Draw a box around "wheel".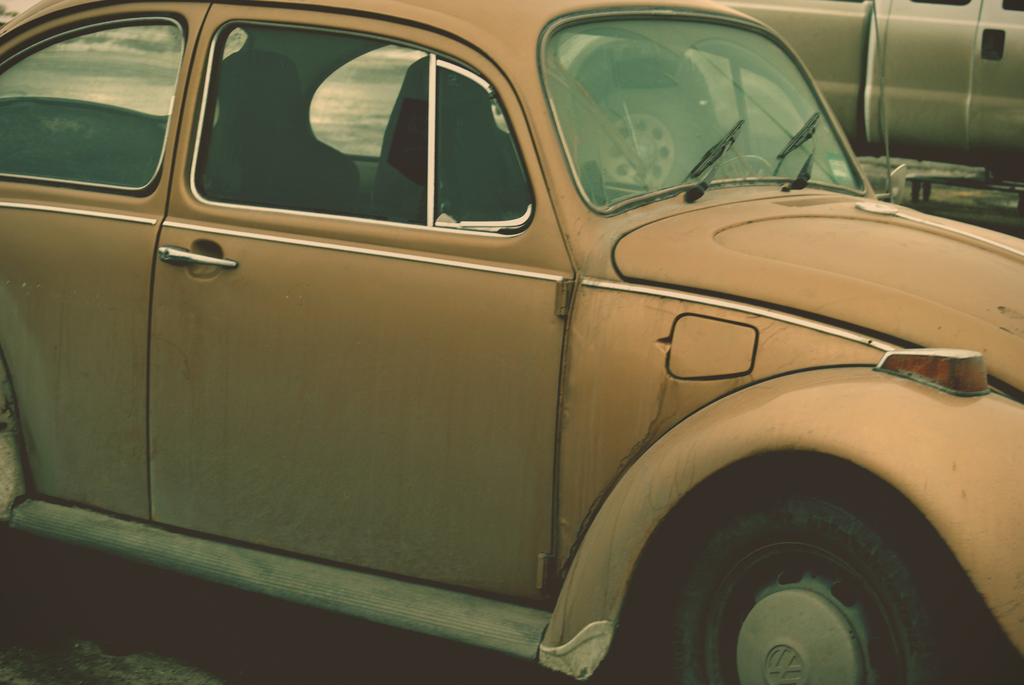
pyautogui.locateOnScreen(662, 484, 967, 667).
